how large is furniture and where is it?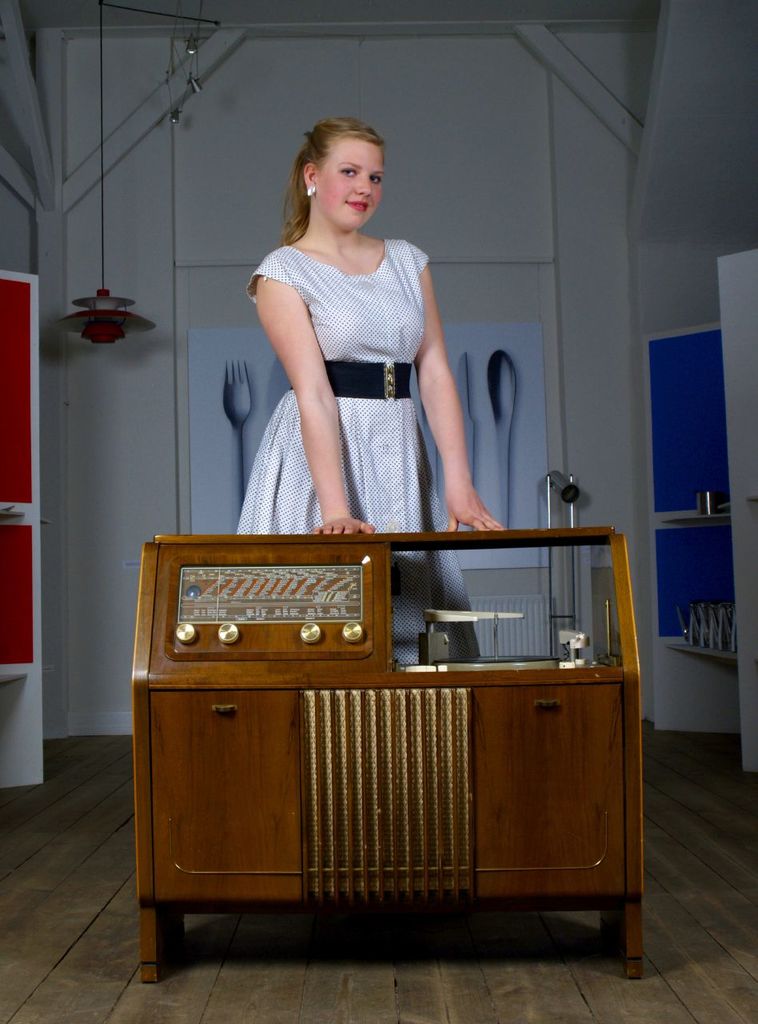
Bounding box: [x1=0, y1=269, x2=43, y2=790].
